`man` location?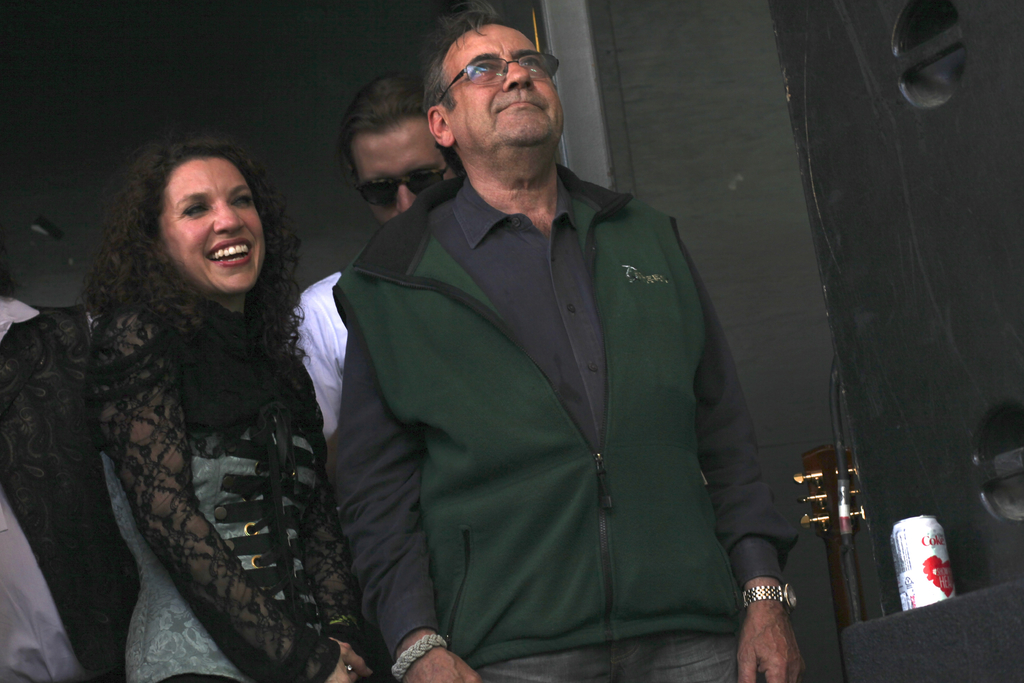
284 78 473 441
